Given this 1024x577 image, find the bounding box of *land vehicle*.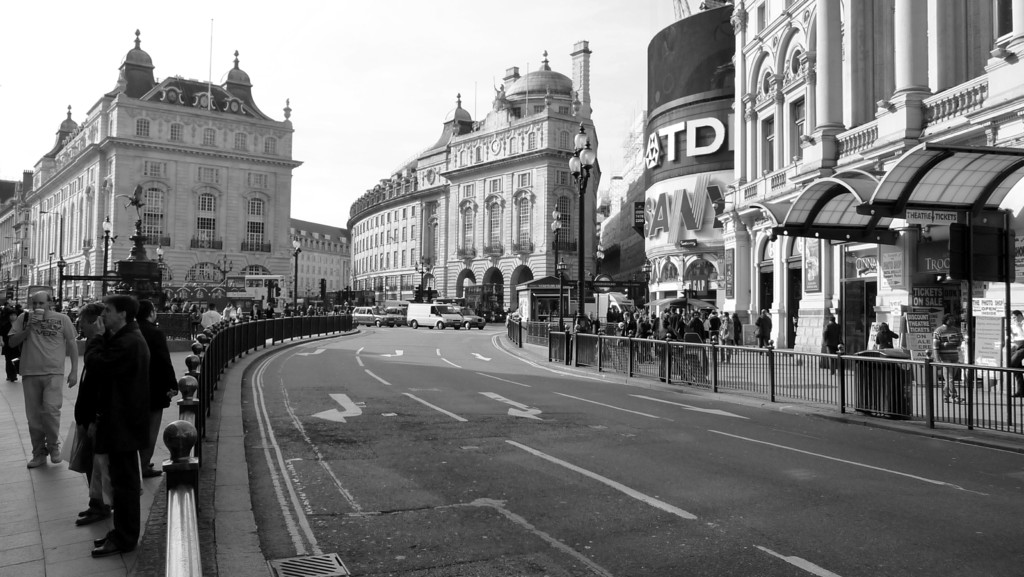
(383,298,412,309).
